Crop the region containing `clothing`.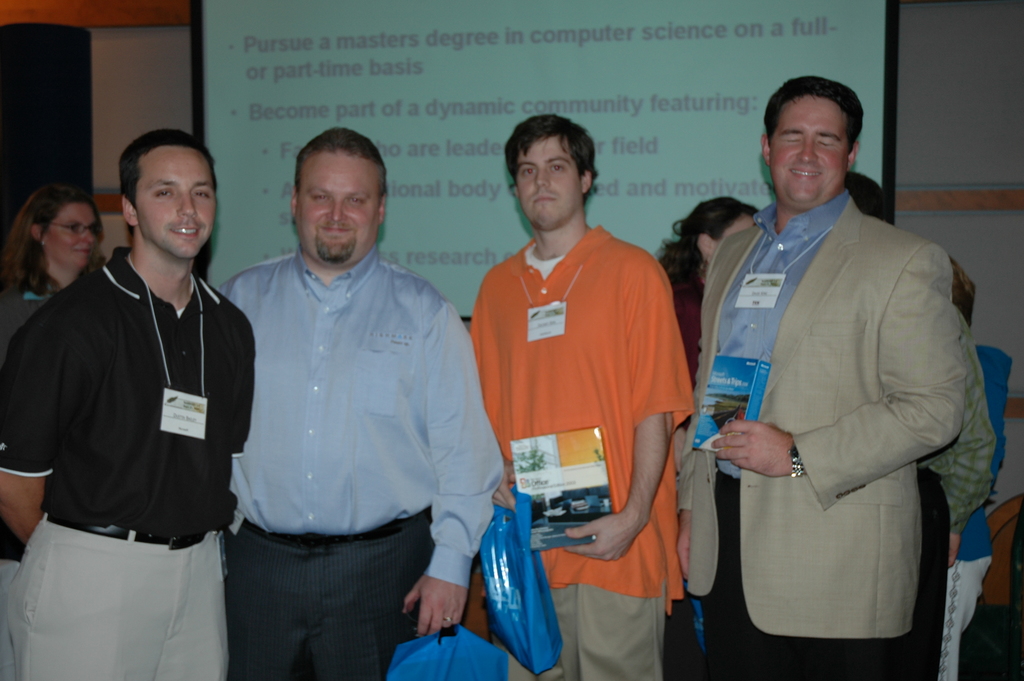
Crop region: [941,500,999,680].
